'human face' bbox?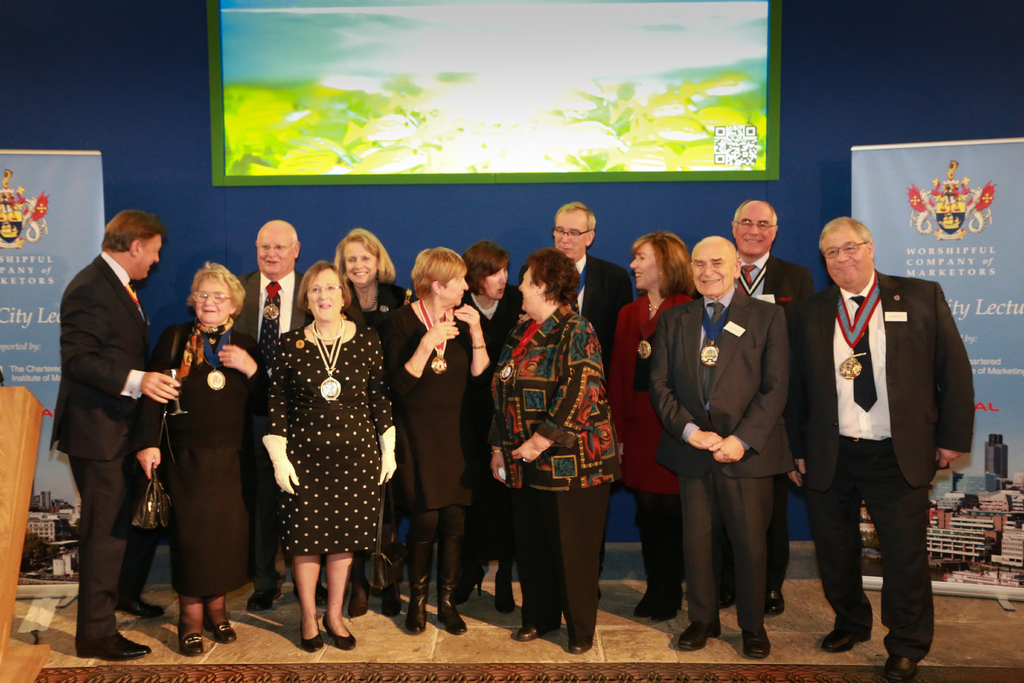
pyautogui.locateOnScreen(440, 279, 471, 308)
